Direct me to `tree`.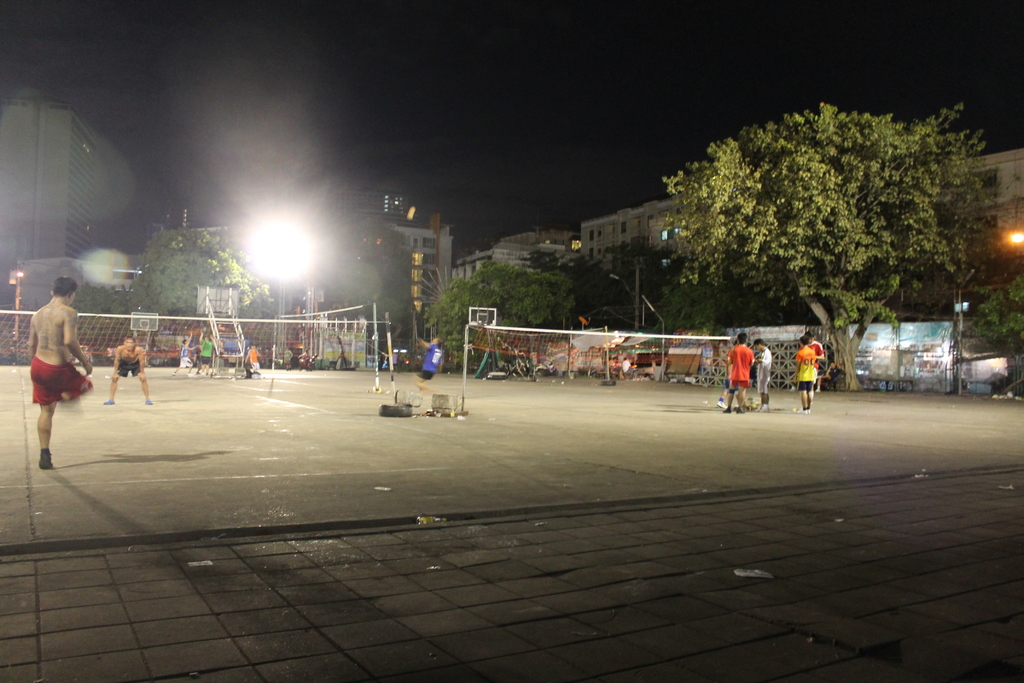
Direction: l=427, t=250, r=598, b=343.
